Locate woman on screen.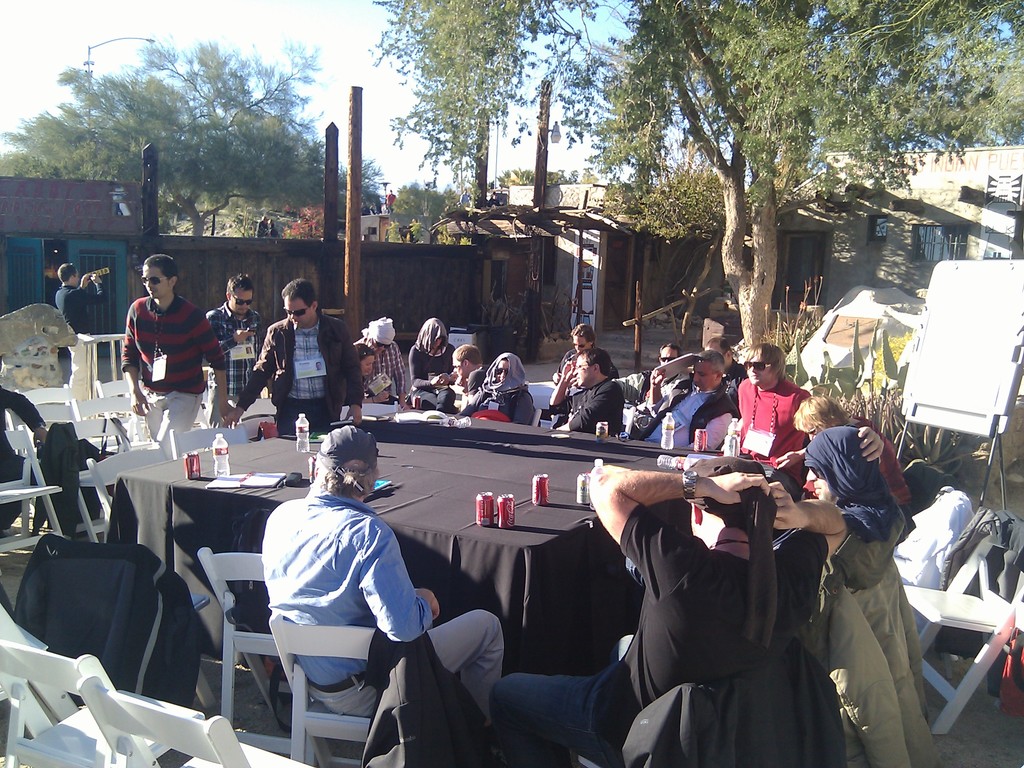
On screen at [left=552, top=330, right=636, bottom=440].
